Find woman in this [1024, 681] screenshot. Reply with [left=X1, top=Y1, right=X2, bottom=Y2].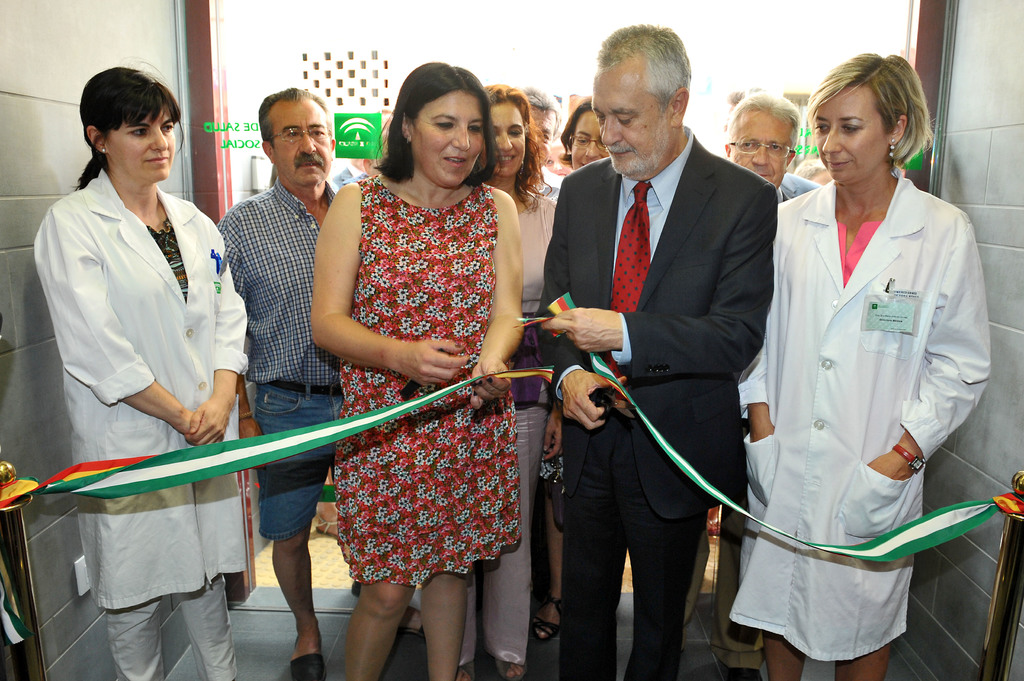
[left=732, top=53, right=988, bottom=671].
